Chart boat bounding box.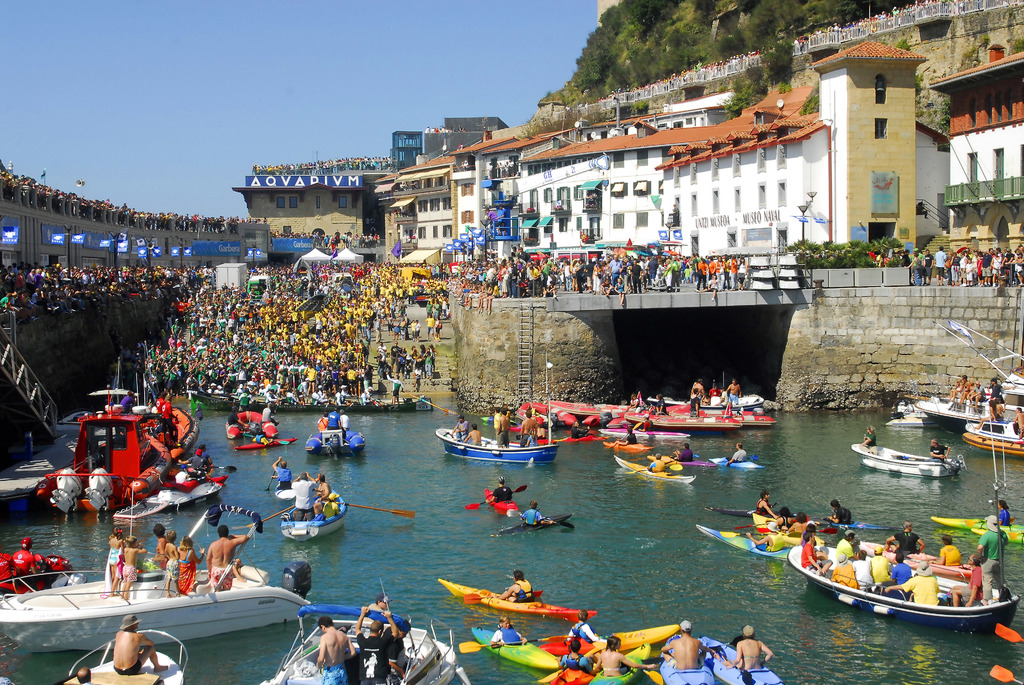
Charted: <box>441,577,598,617</box>.
